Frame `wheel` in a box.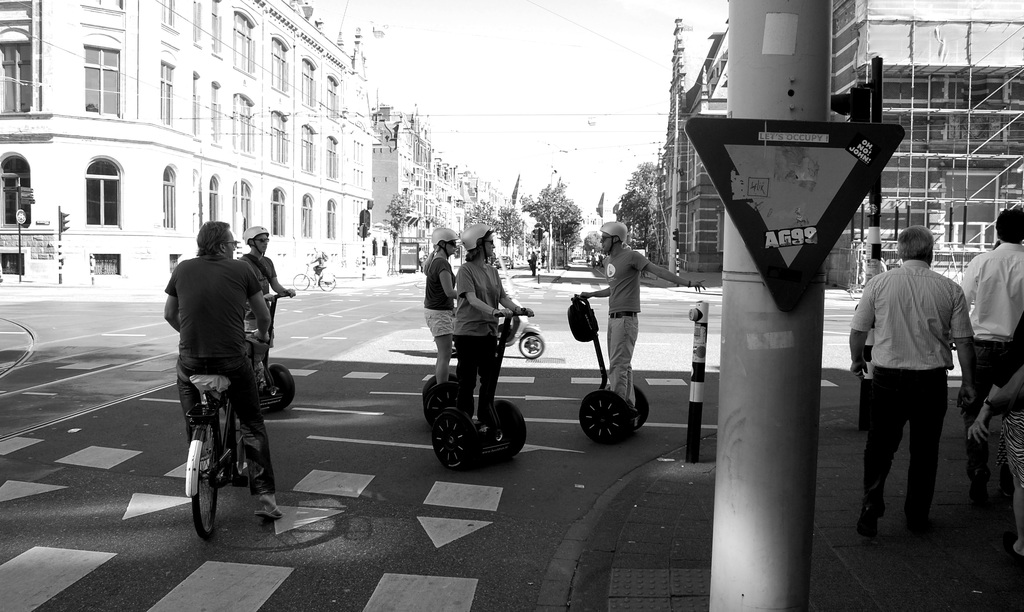
[x1=186, y1=420, x2=230, y2=536].
